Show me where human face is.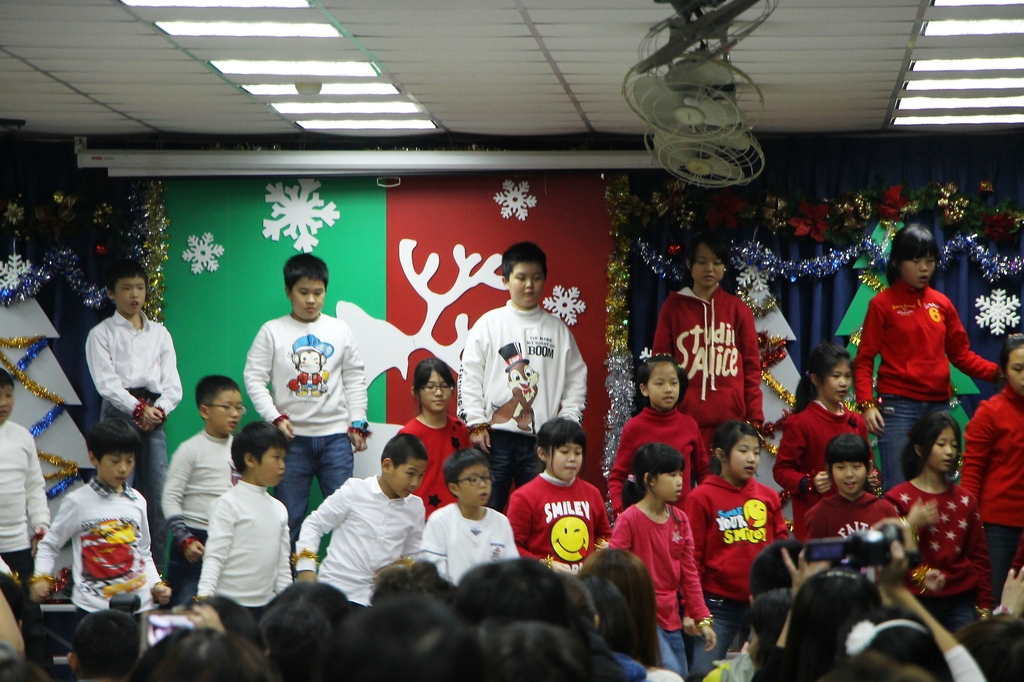
human face is at bbox(1005, 347, 1023, 398).
